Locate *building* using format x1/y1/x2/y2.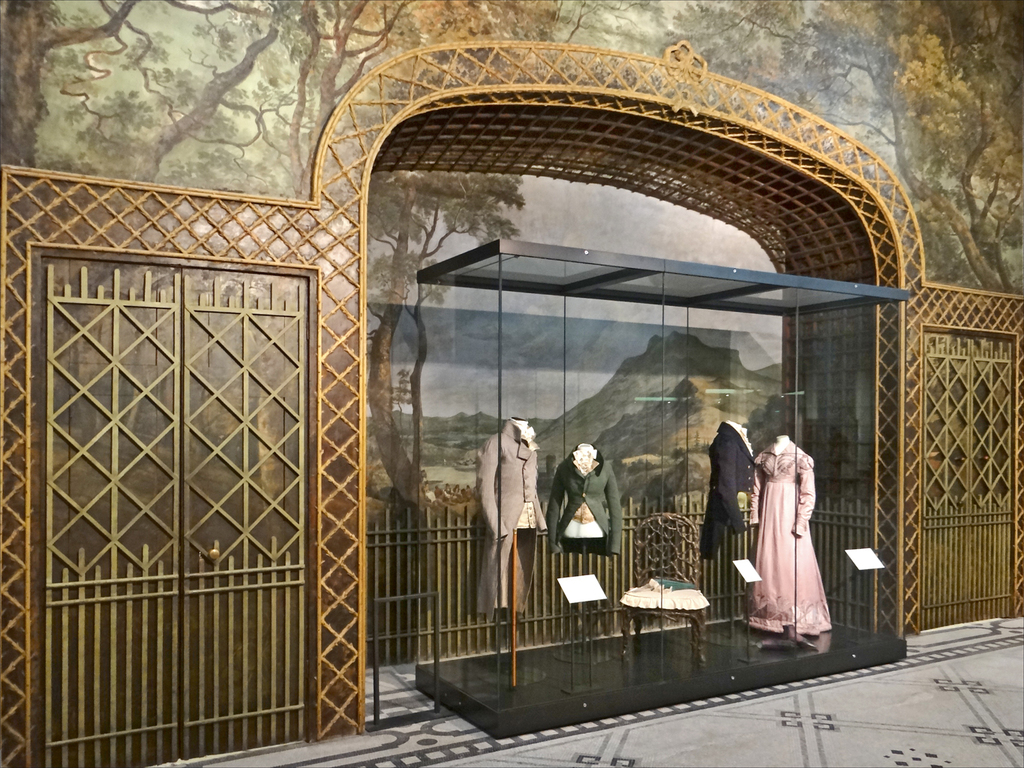
0/0/1023/767.
